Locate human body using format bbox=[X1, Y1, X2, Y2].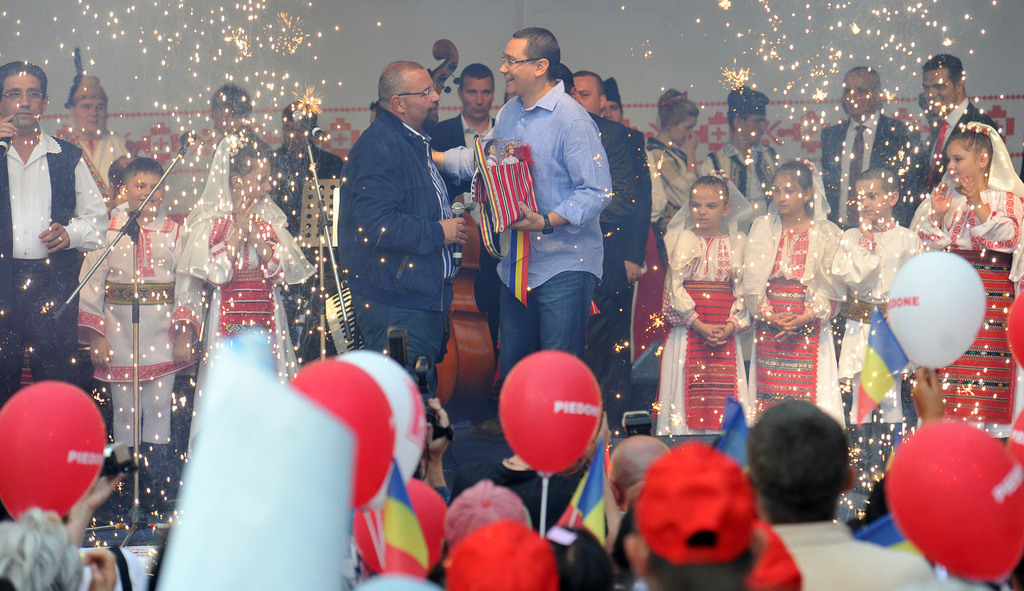
bbox=[740, 162, 856, 437].
